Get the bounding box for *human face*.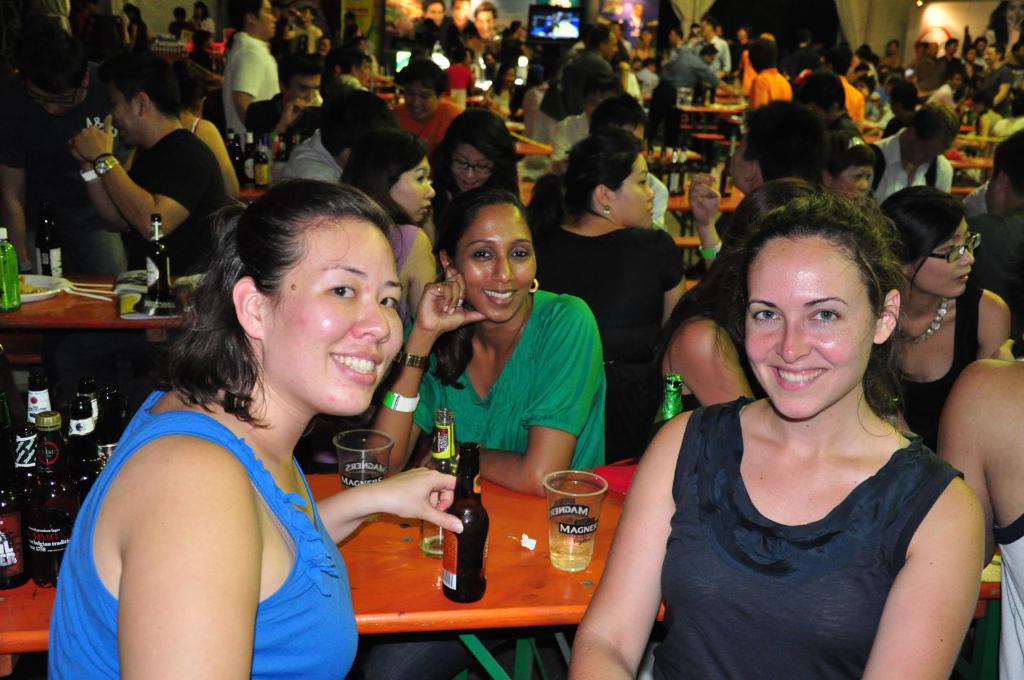
x1=459, y1=205, x2=532, y2=322.
